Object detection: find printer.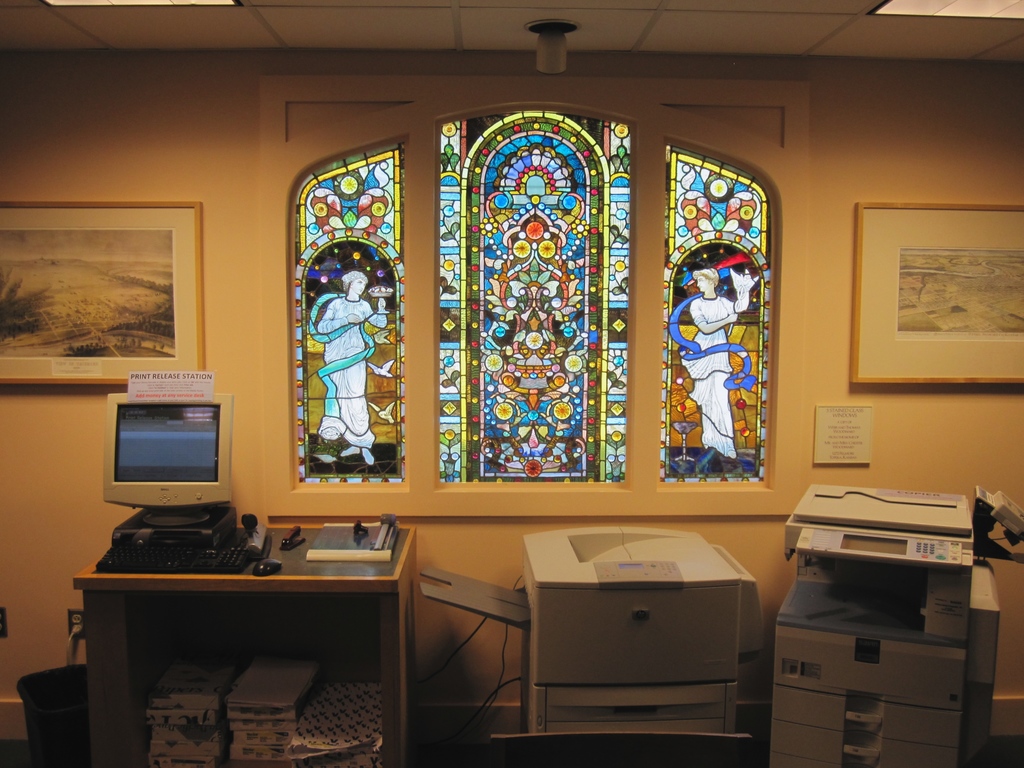
locate(771, 483, 1004, 767).
